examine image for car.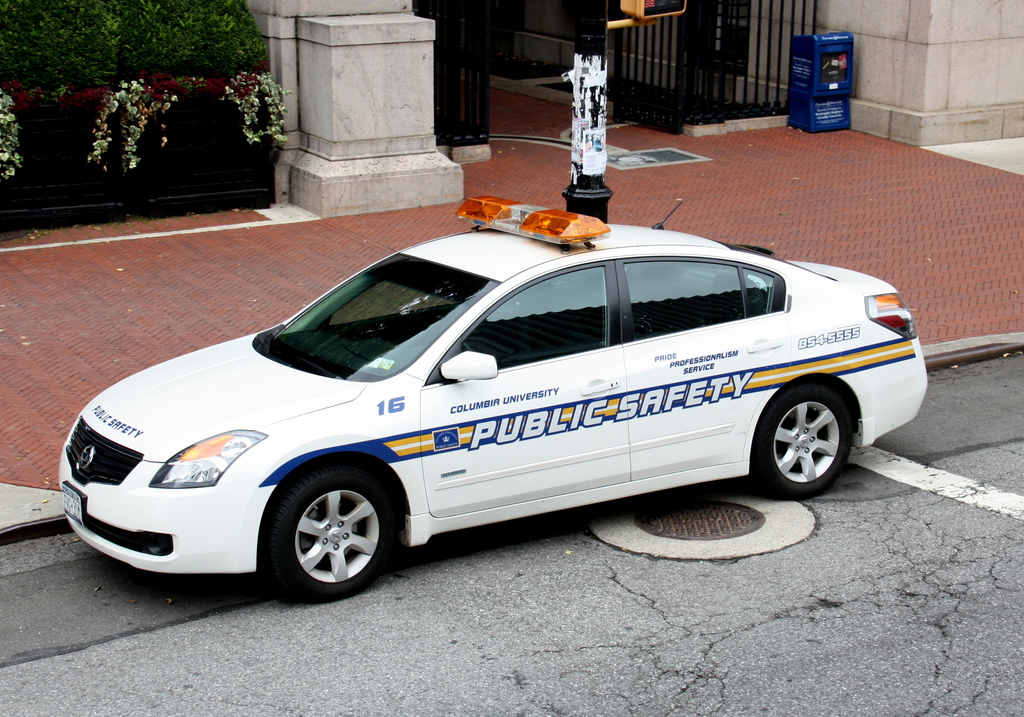
Examination result: (39, 212, 927, 603).
